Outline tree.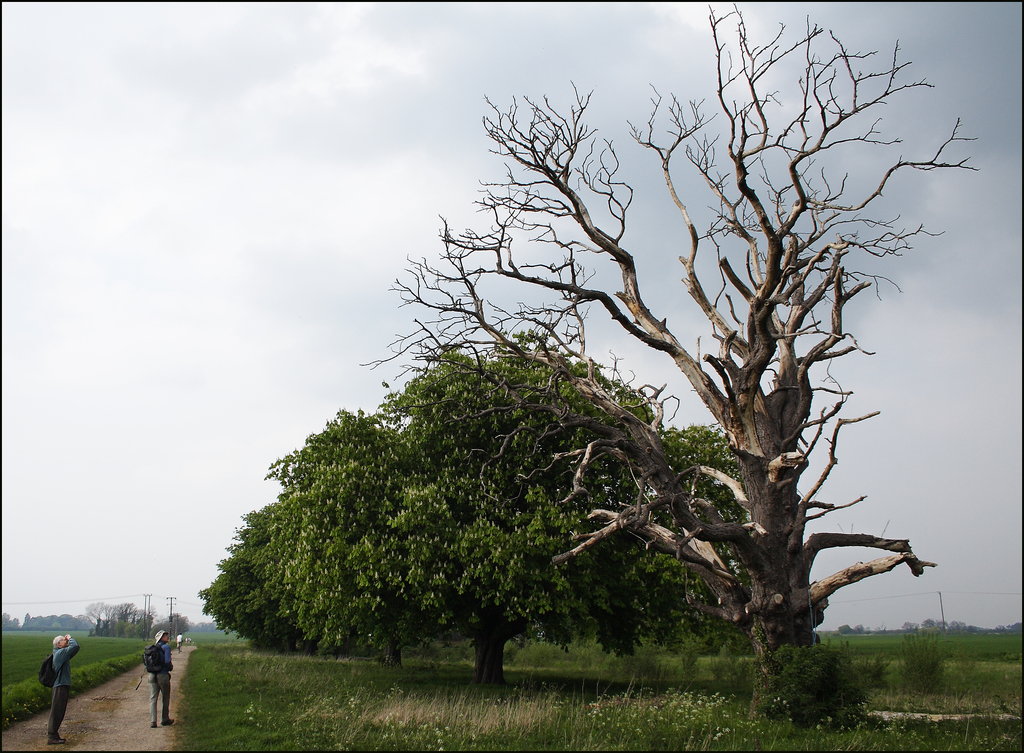
Outline: left=220, top=496, right=286, bottom=645.
